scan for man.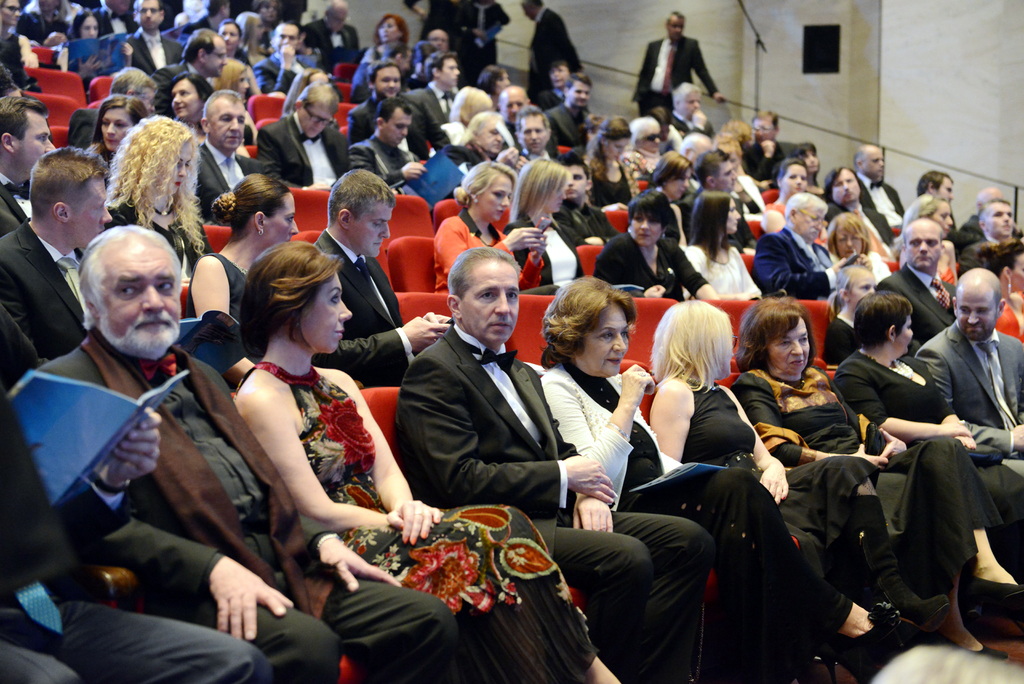
Scan result: 296, 1, 362, 67.
